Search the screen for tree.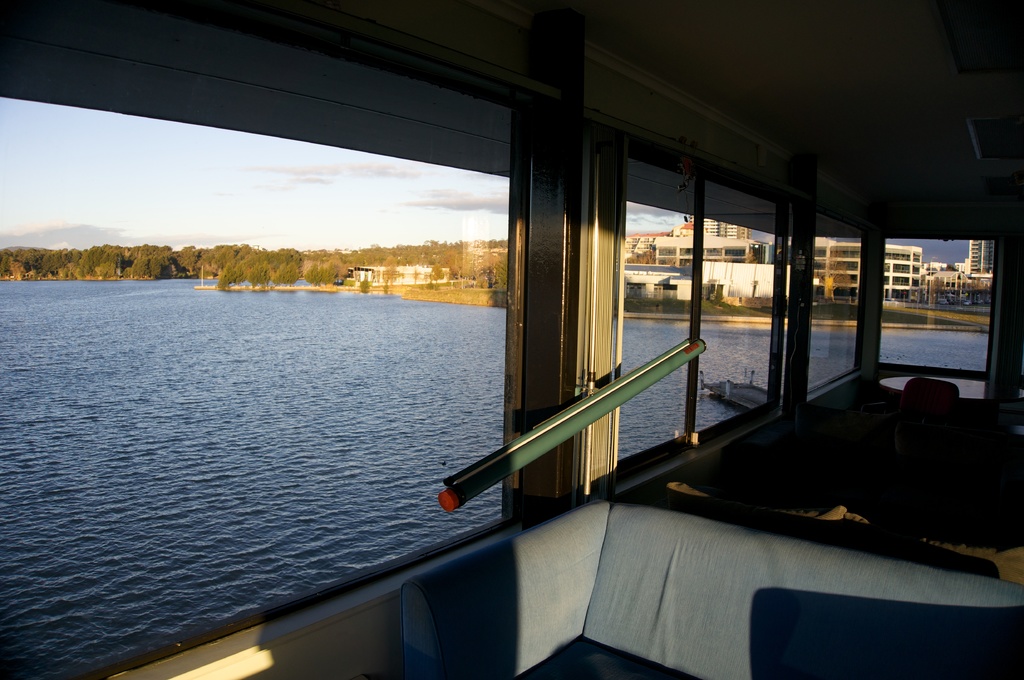
Found at region(221, 250, 255, 289).
